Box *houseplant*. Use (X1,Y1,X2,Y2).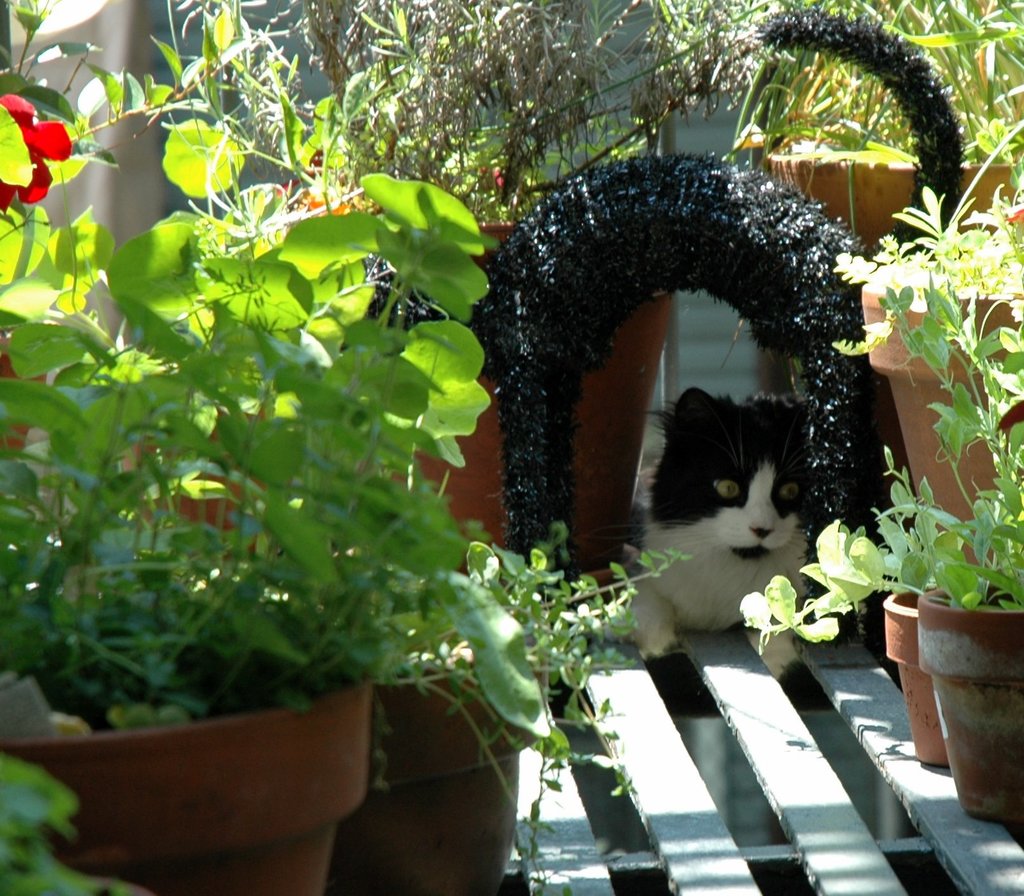
(0,118,566,893).
